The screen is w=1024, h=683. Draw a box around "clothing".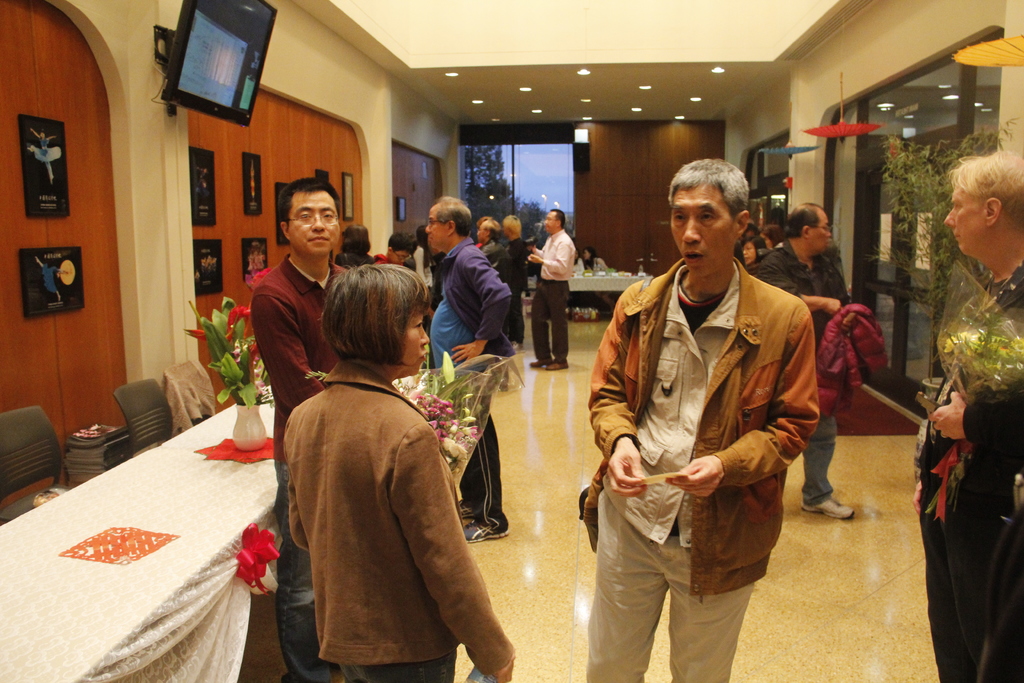
248,251,351,682.
